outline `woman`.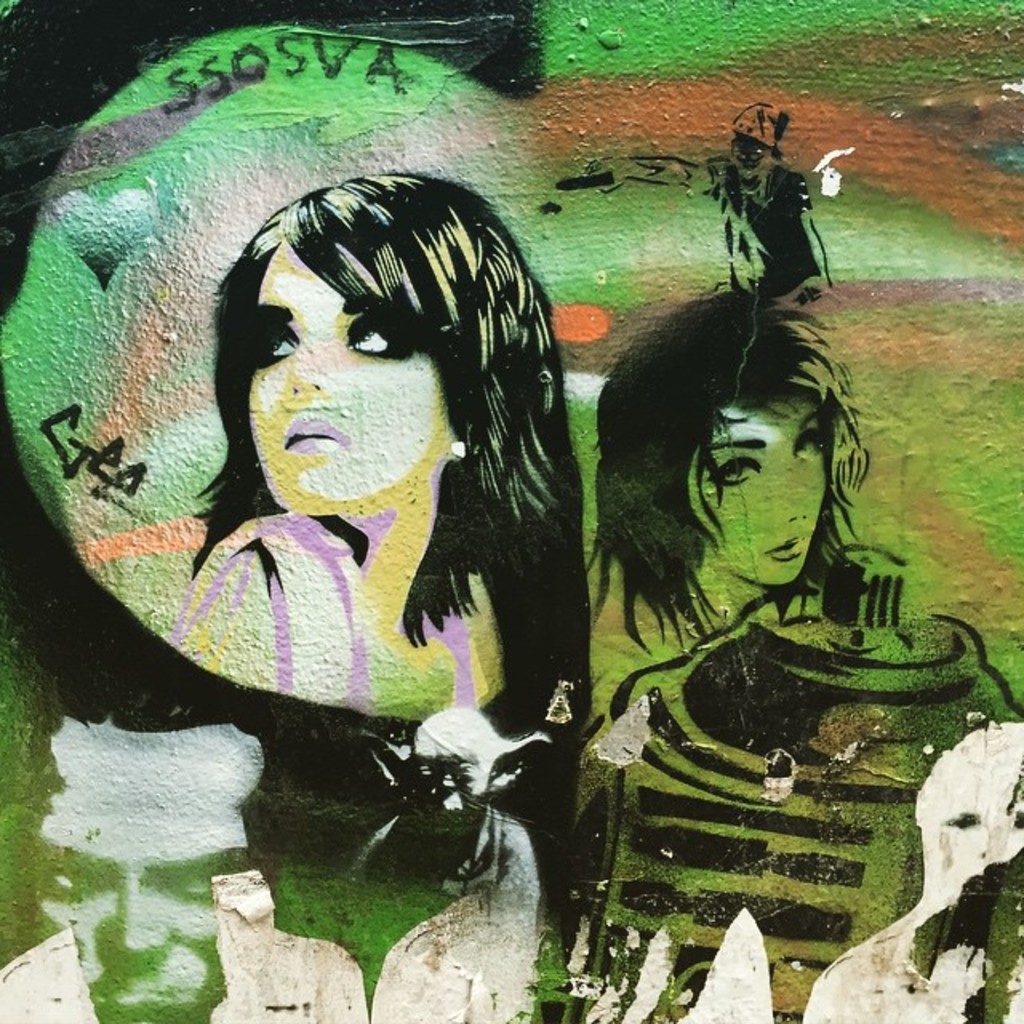
Outline: <region>576, 275, 1016, 1022</region>.
